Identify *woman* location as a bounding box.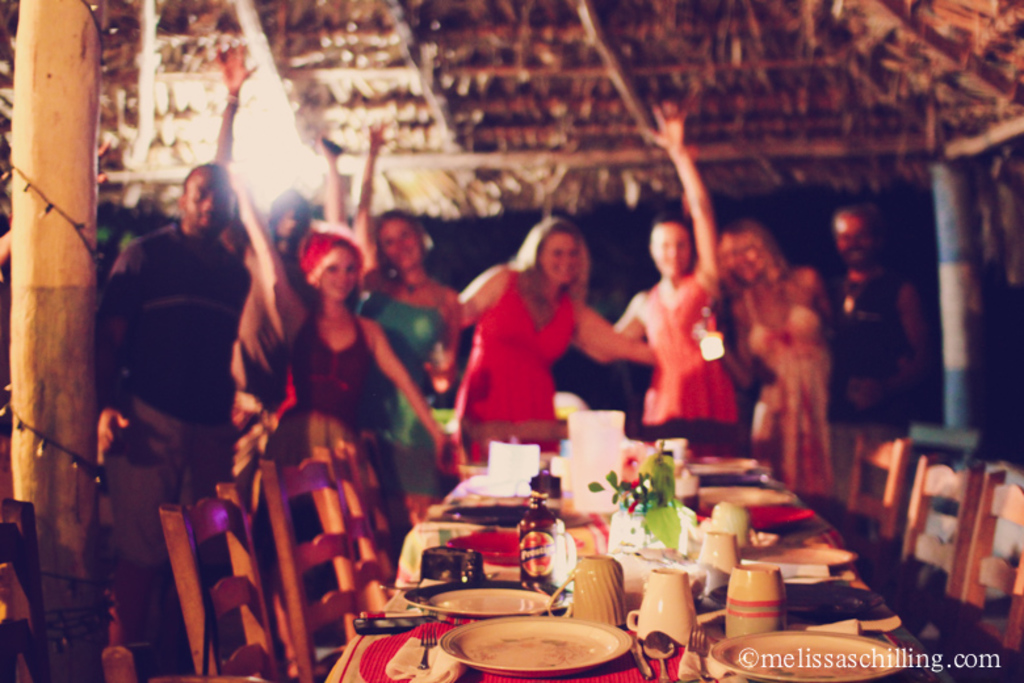
448/214/621/462.
